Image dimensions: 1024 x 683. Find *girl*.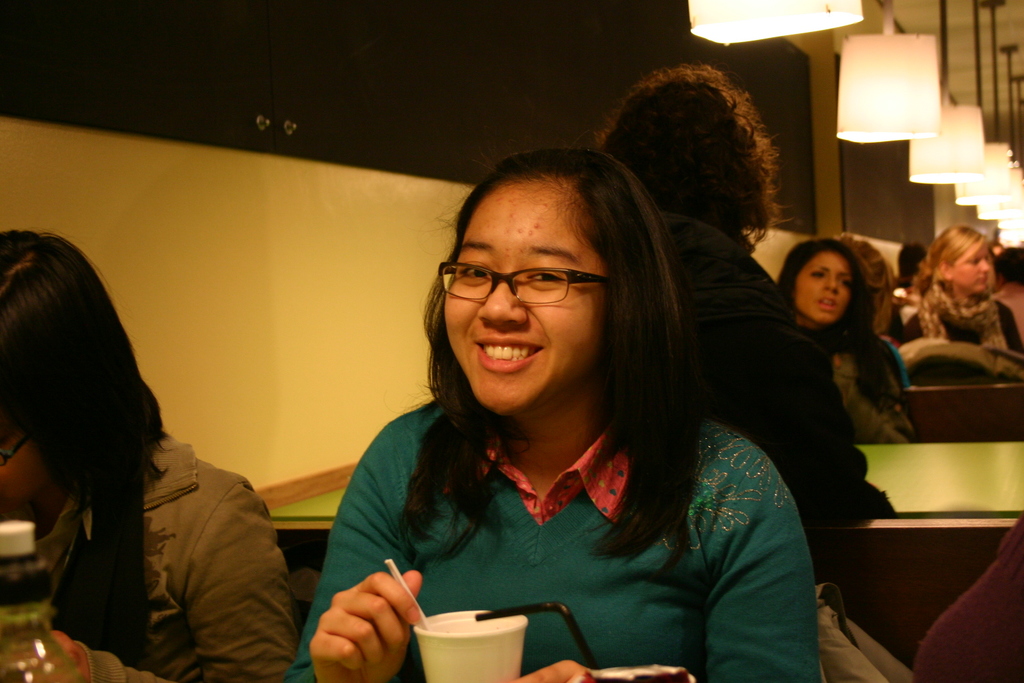
bbox(883, 225, 1023, 383).
